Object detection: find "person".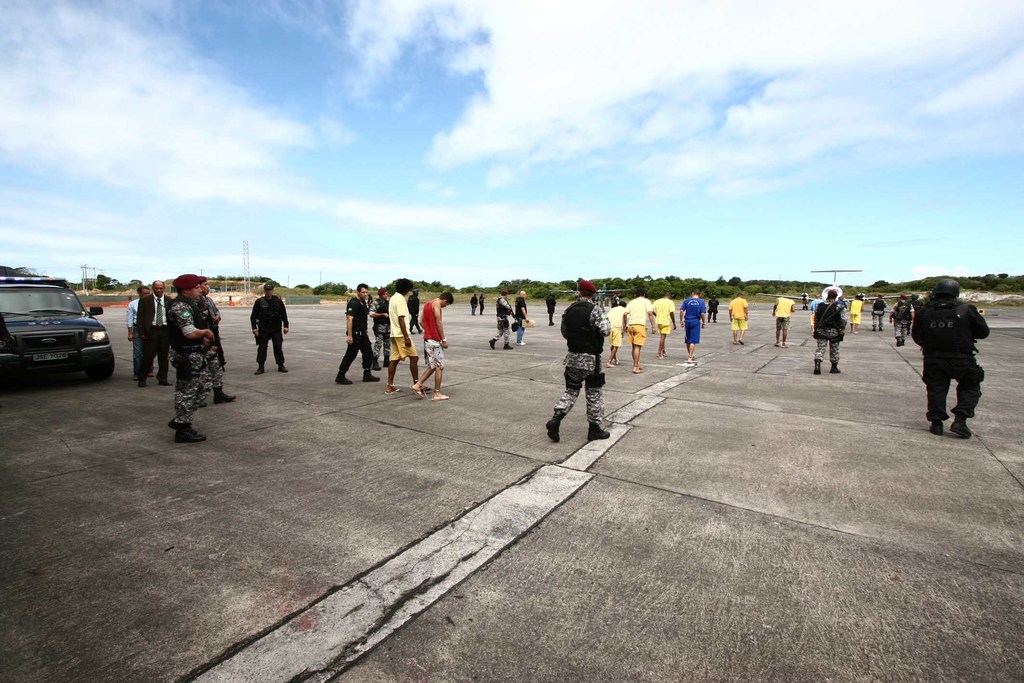
bbox=(512, 290, 541, 353).
